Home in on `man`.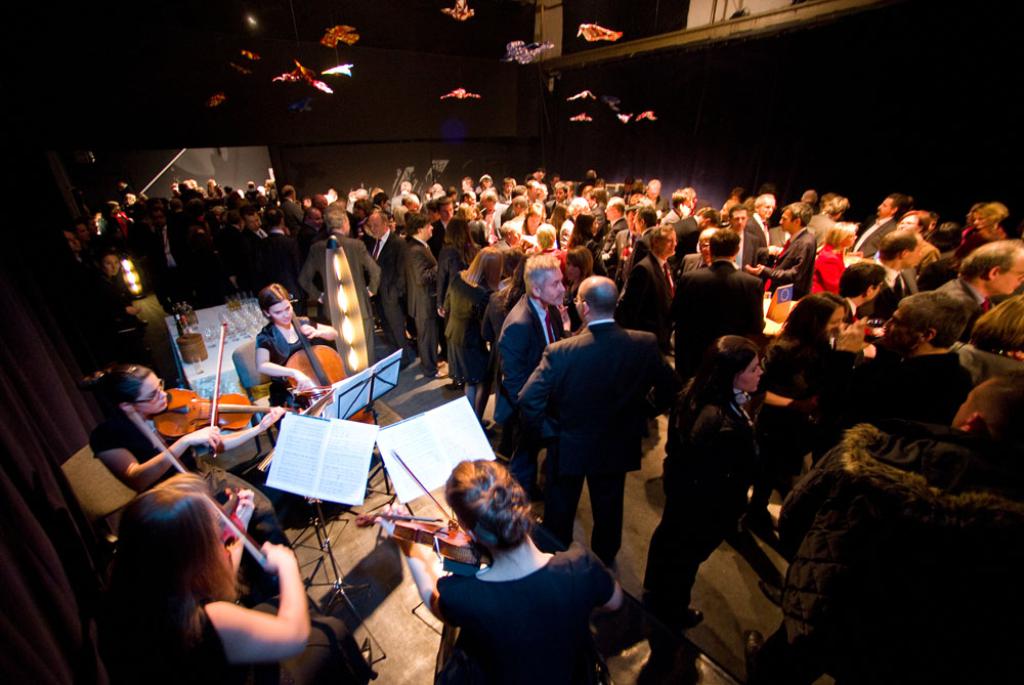
Homed in at {"x1": 745, "y1": 203, "x2": 815, "y2": 303}.
